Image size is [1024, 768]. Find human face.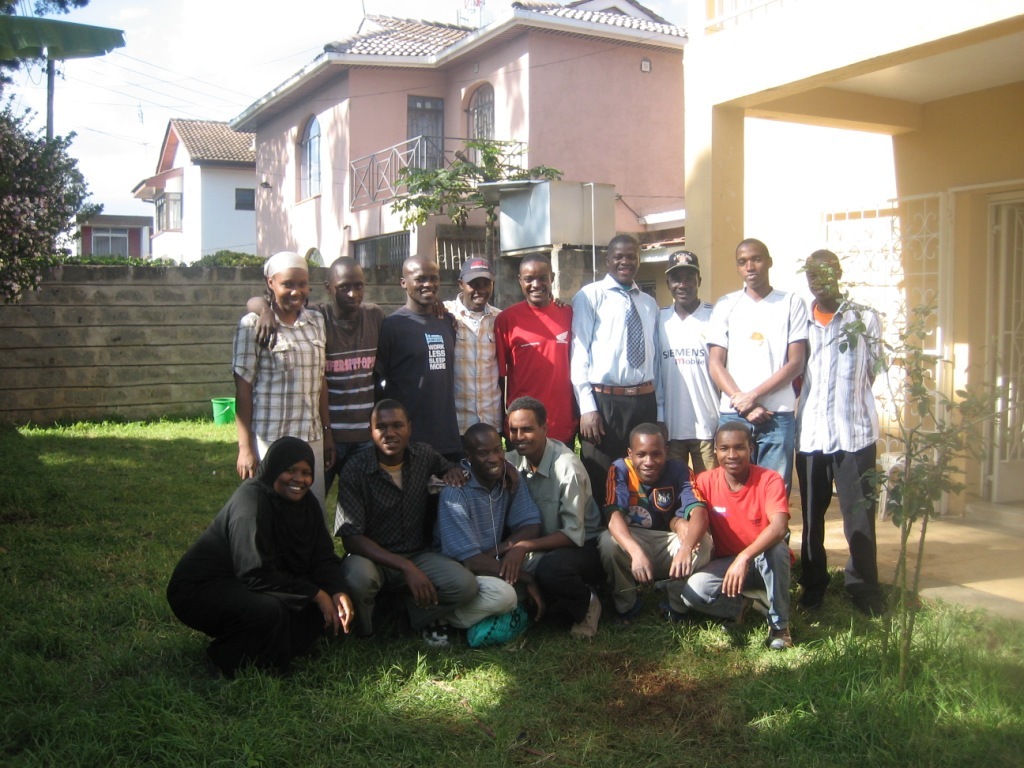
x1=376, y1=414, x2=403, y2=455.
